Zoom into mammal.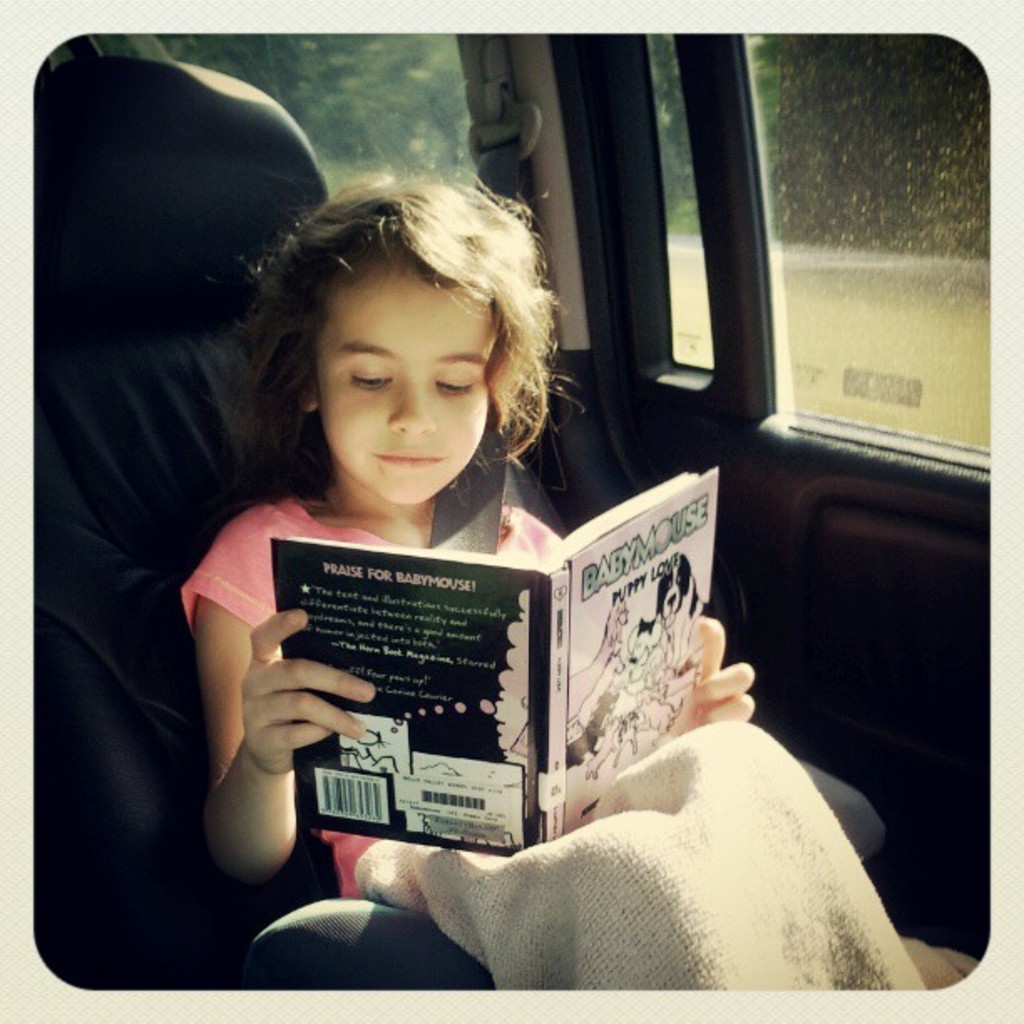
Zoom target: pyautogui.locateOnScreen(572, 648, 626, 726).
